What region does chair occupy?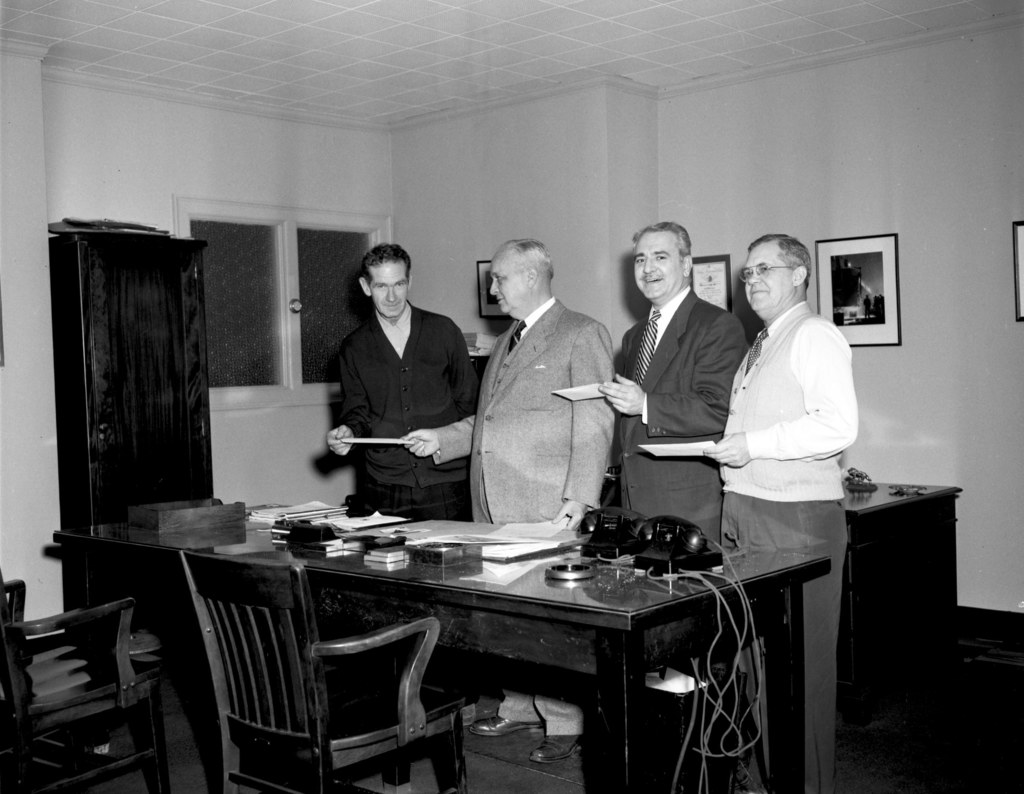
box=[180, 546, 479, 793].
